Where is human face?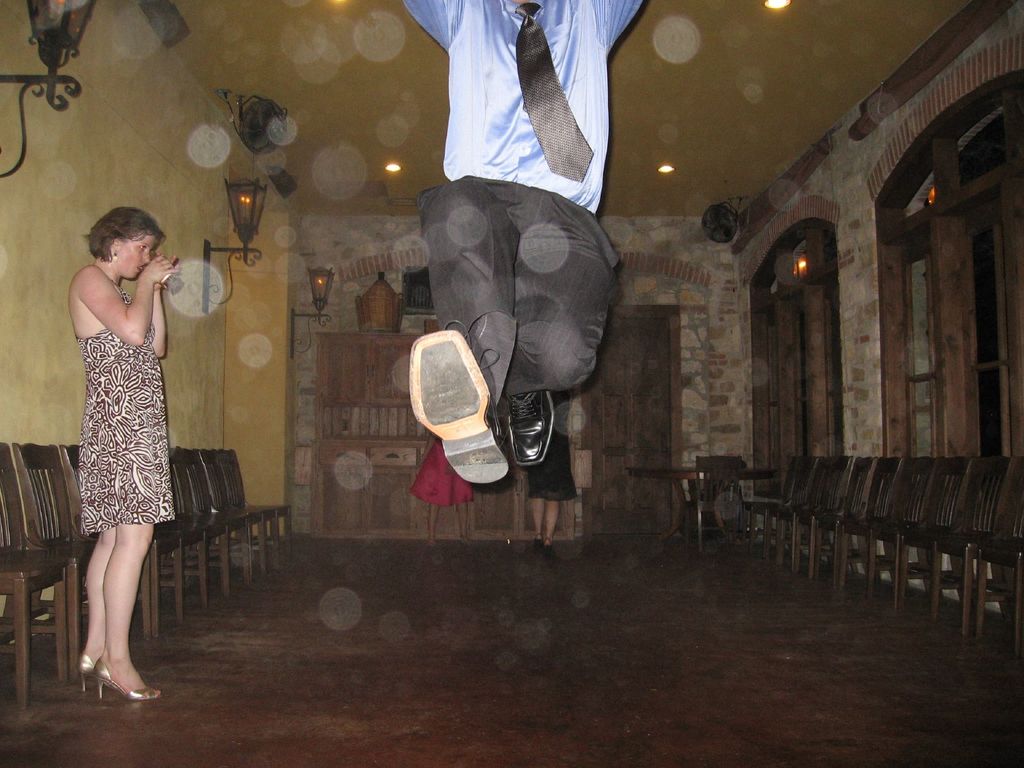
pyautogui.locateOnScreen(116, 232, 152, 278).
